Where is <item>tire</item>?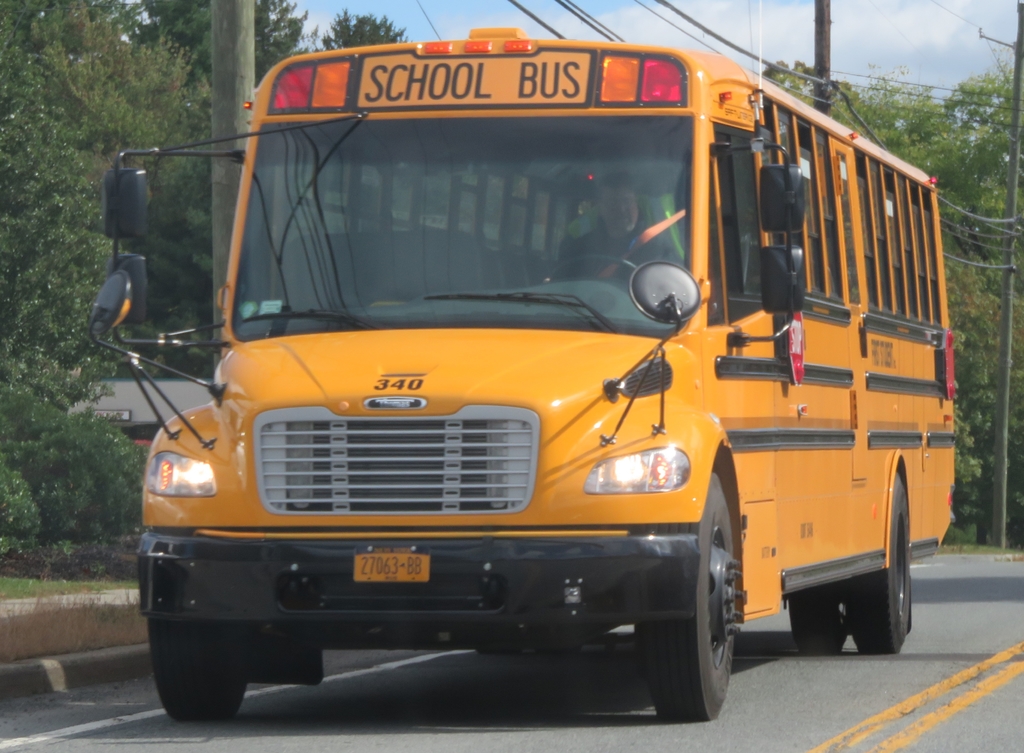
<region>634, 471, 744, 717</region>.
